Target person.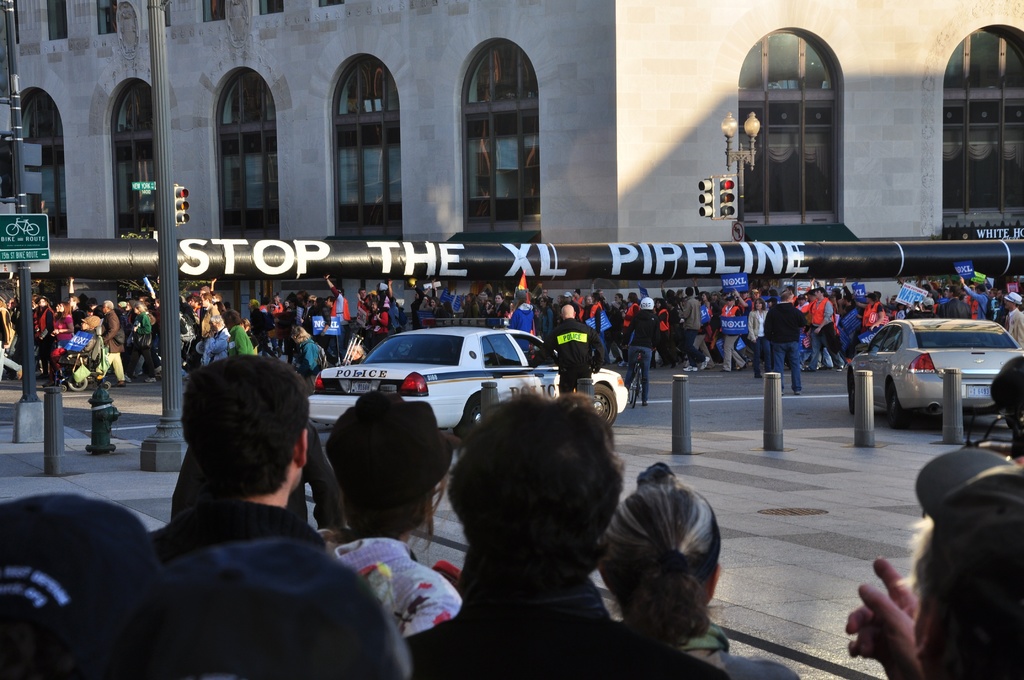
Target region: detection(598, 466, 805, 679).
